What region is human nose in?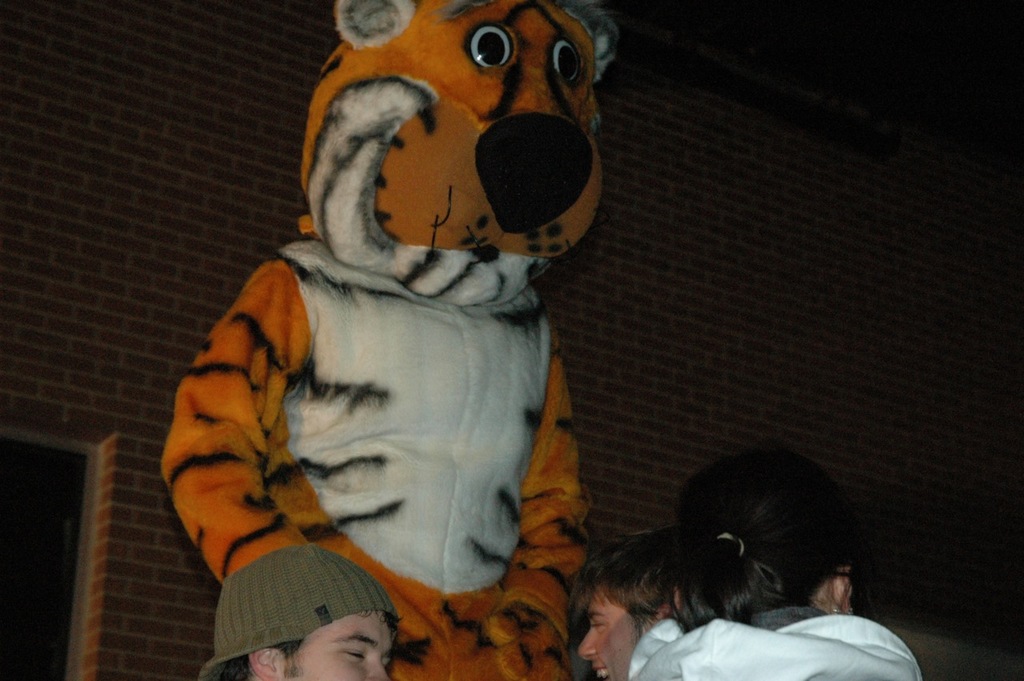
bbox(371, 658, 389, 679).
